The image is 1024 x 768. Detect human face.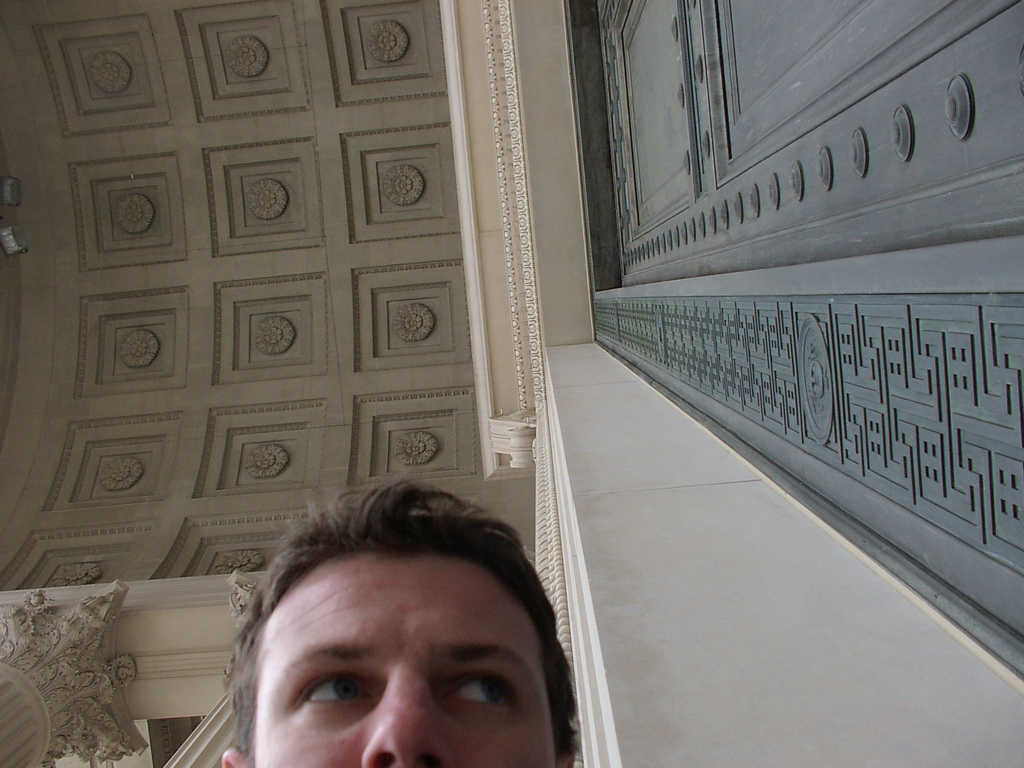
Detection: l=245, t=532, r=557, b=767.
